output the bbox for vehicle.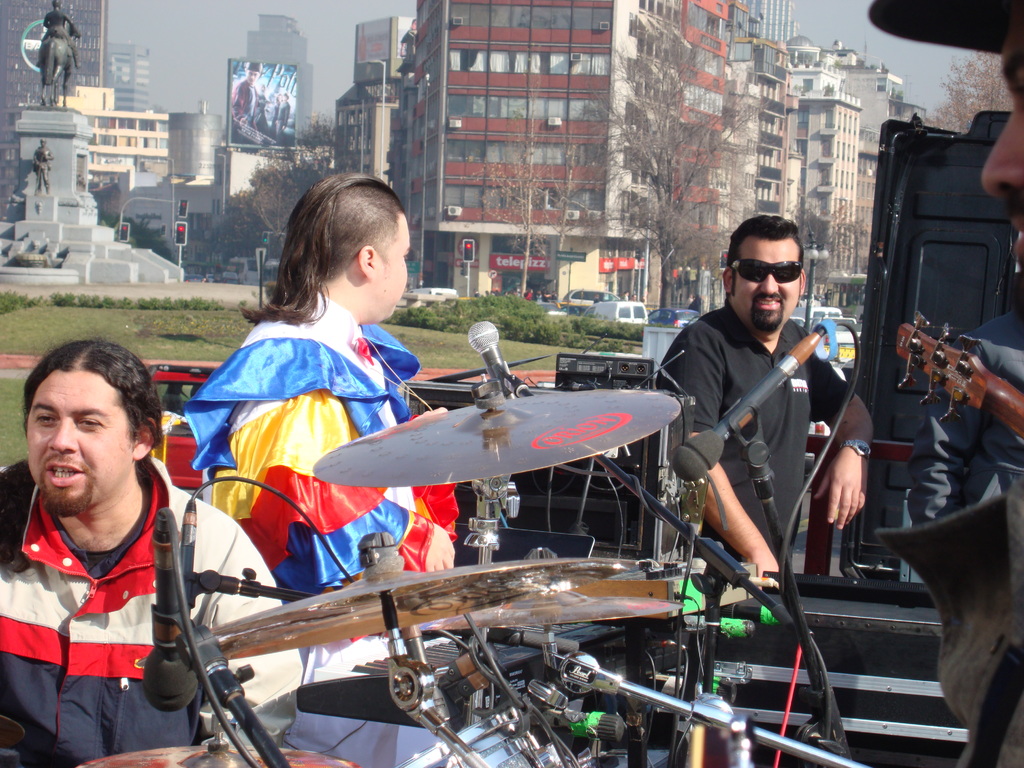
[593, 302, 651, 330].
